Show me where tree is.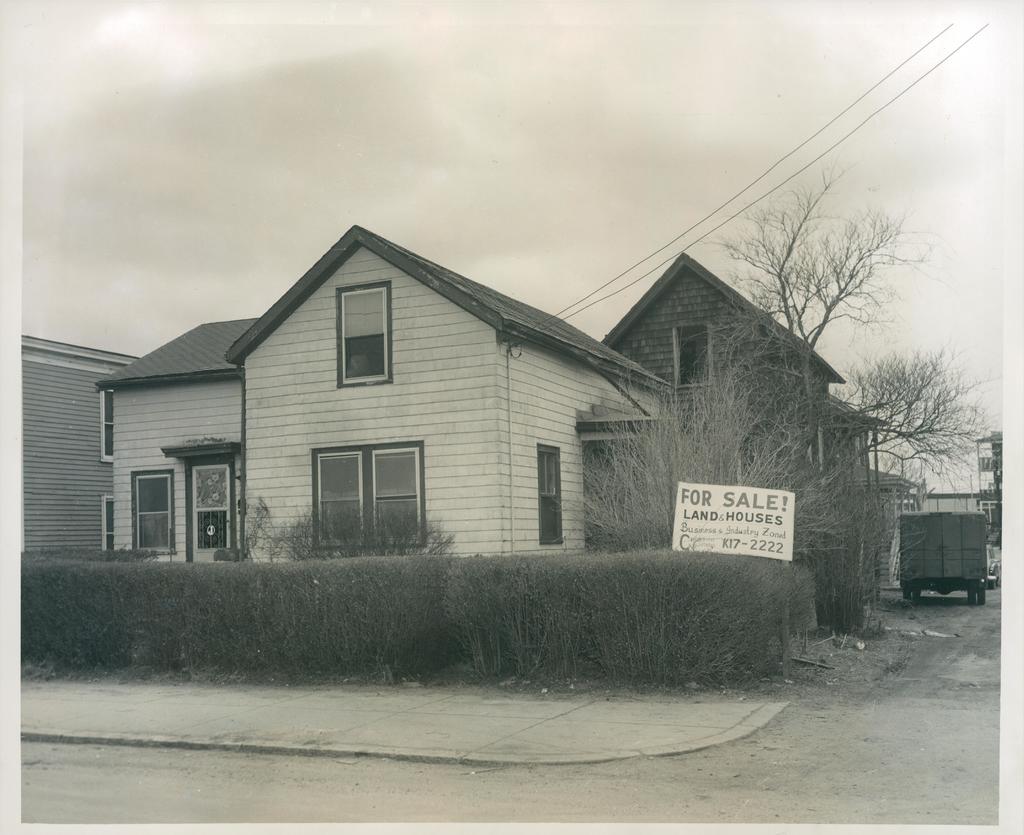
tree is at l=531, t=348, r=865, b=647.
